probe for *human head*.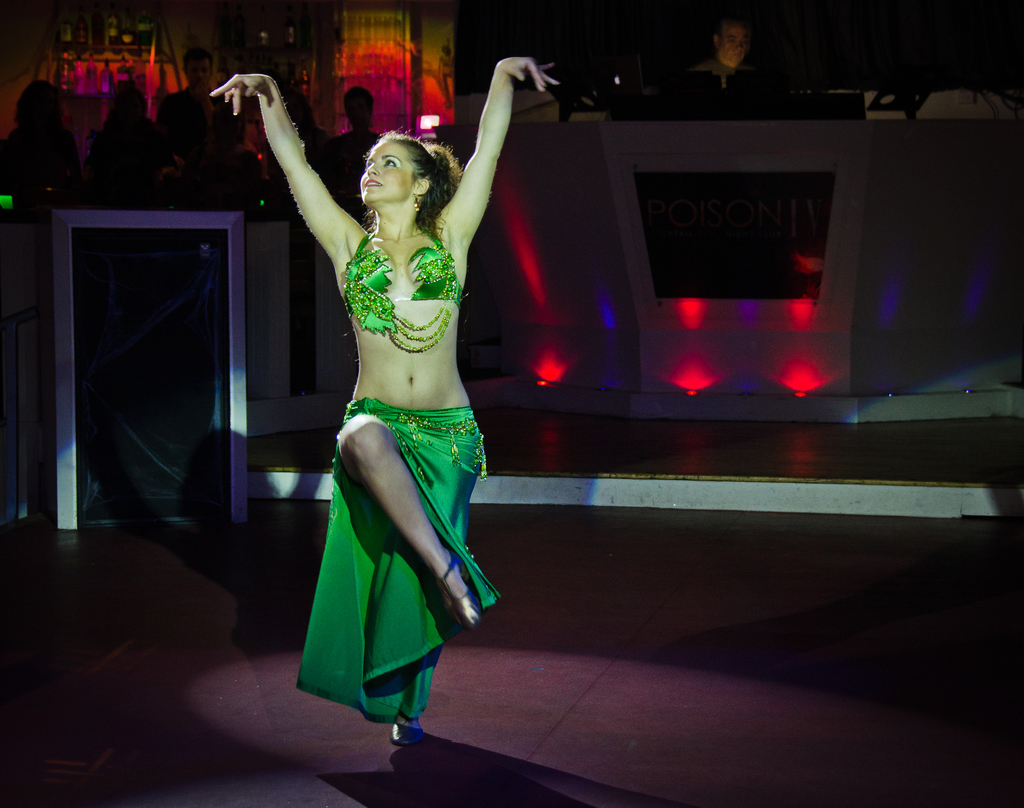
Probe result: 339/83/376/127.
